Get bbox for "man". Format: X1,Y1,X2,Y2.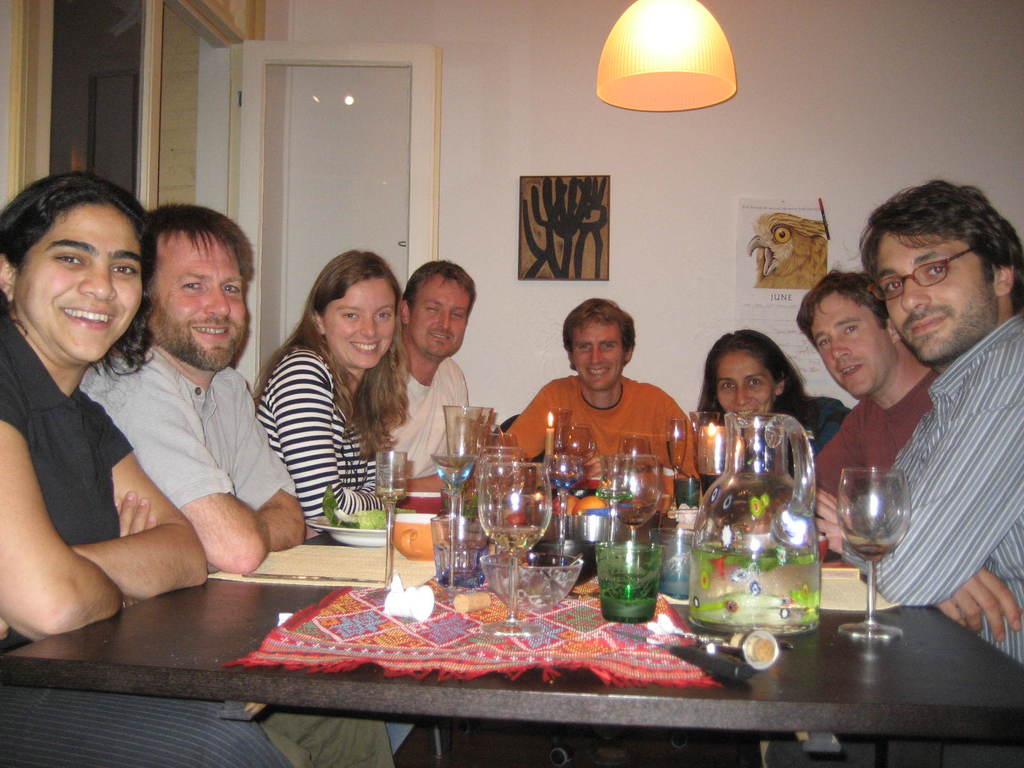
388,259,479,483.
